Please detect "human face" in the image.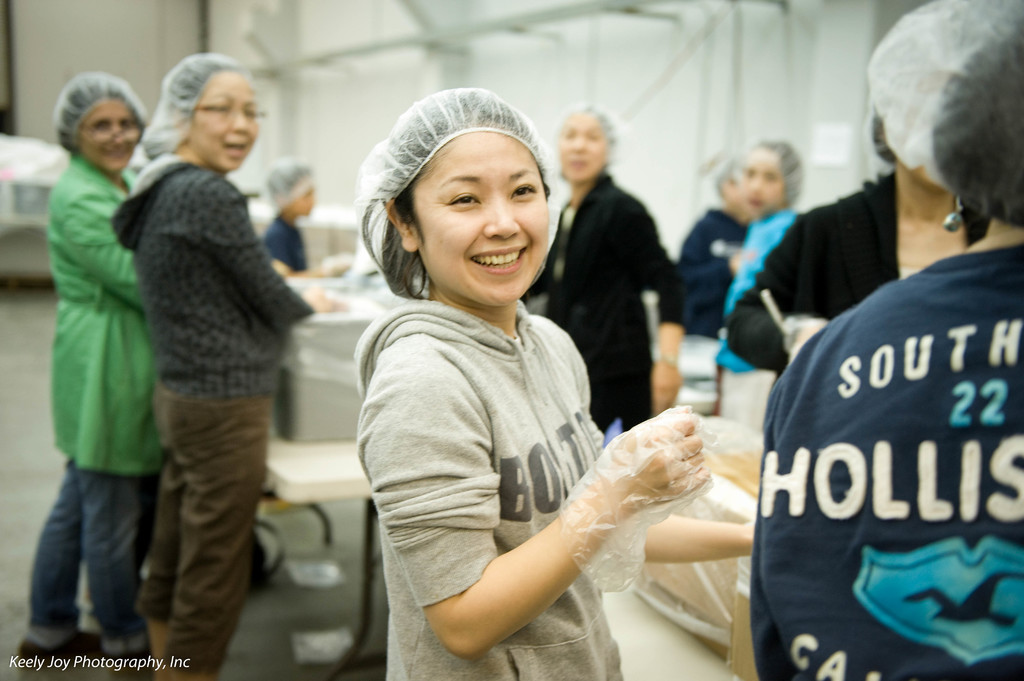
locate(187, 74, 263, 172).
